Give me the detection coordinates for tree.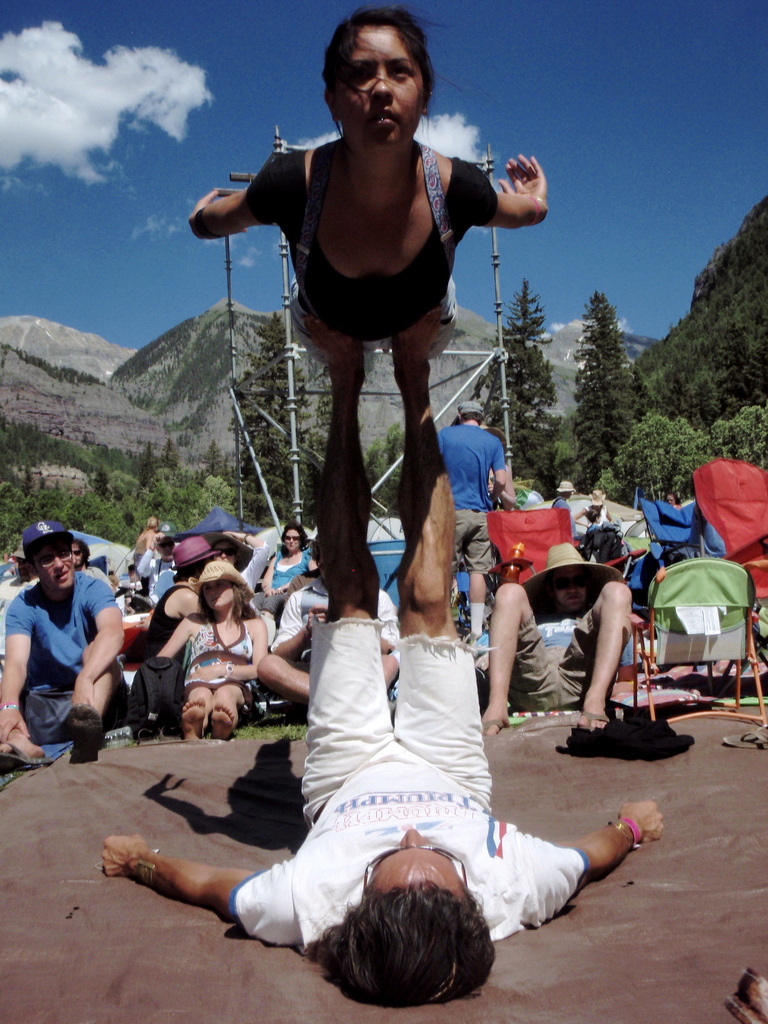
[241, 304, 310, 522].
